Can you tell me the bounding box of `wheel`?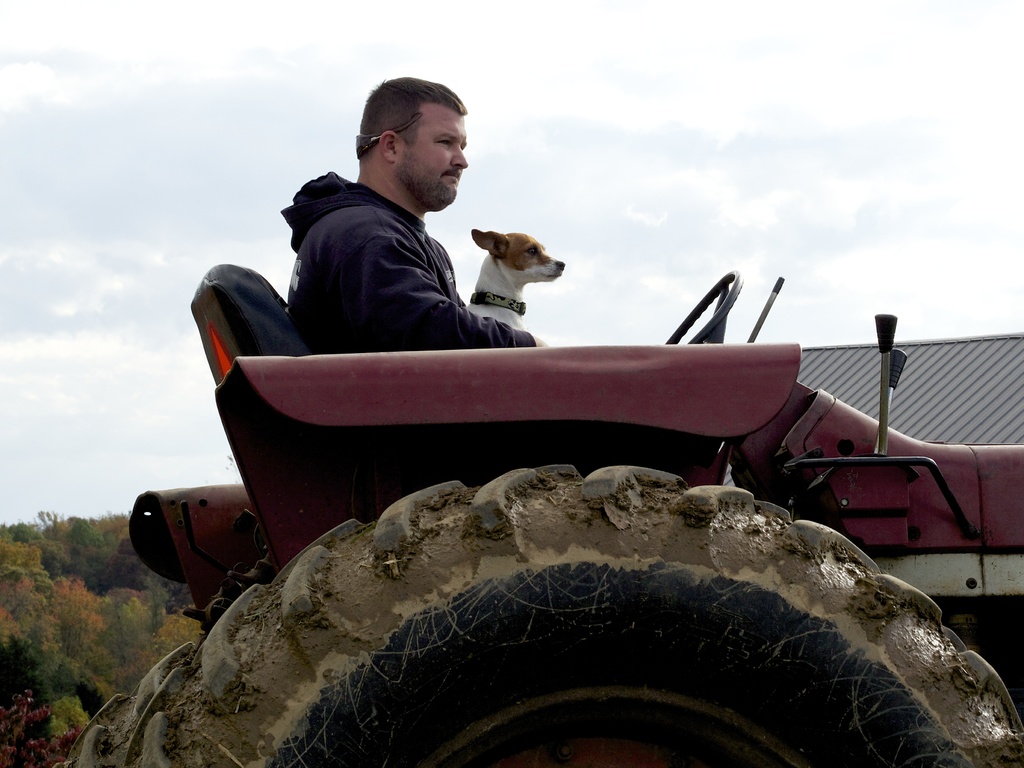
(left=186, top=511, right=890, bottom=731).
